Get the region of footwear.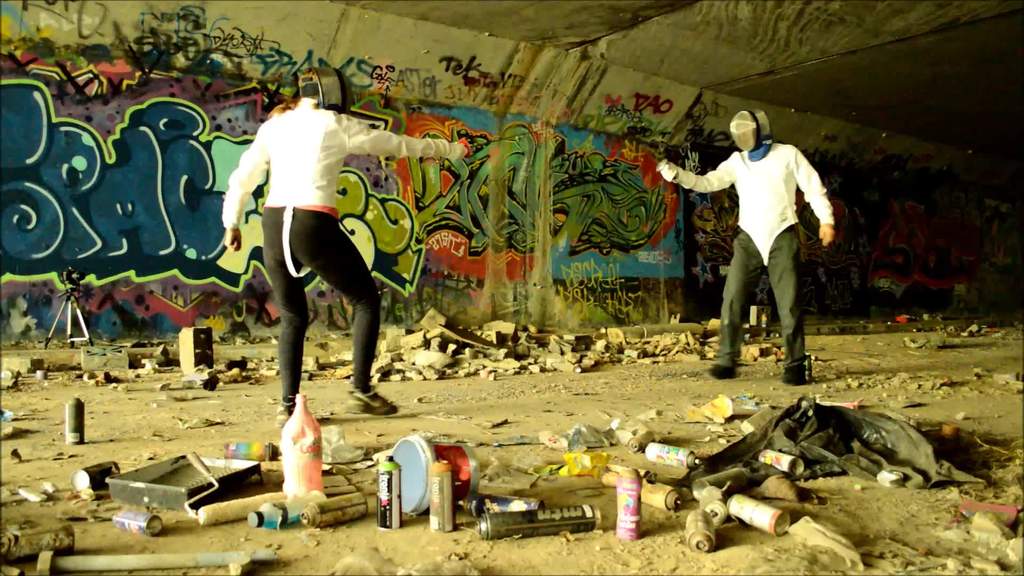
x1=785, y1=369, x2=807, y2=388.
